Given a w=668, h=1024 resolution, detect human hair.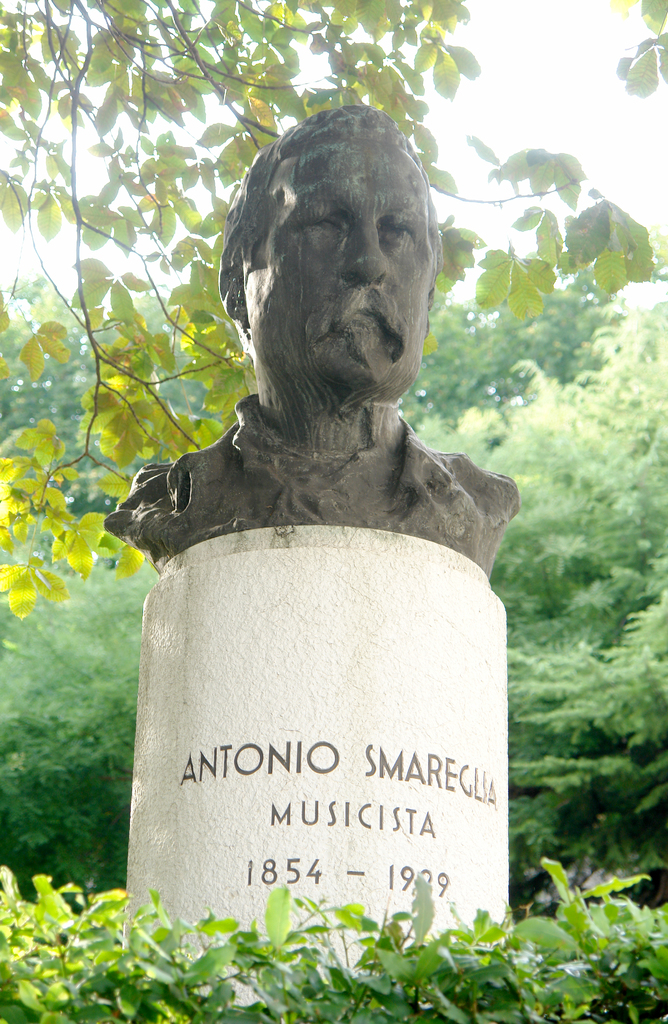
left=232, top=105, right=449, bottom=390.
